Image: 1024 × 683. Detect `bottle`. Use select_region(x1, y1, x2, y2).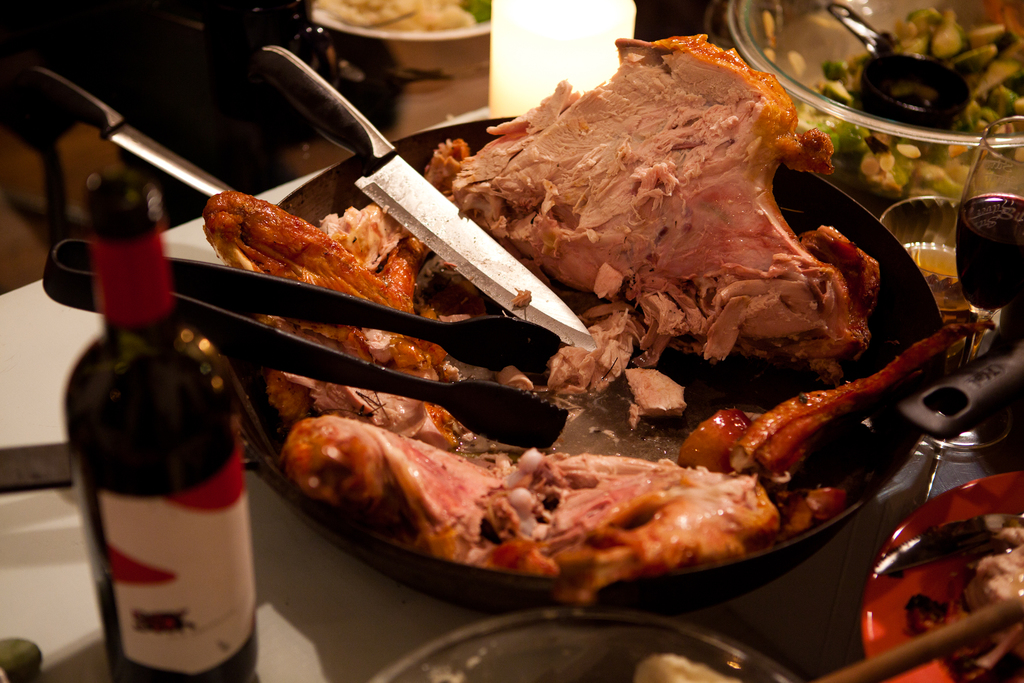
select_region(69, 261, 267, 681).
